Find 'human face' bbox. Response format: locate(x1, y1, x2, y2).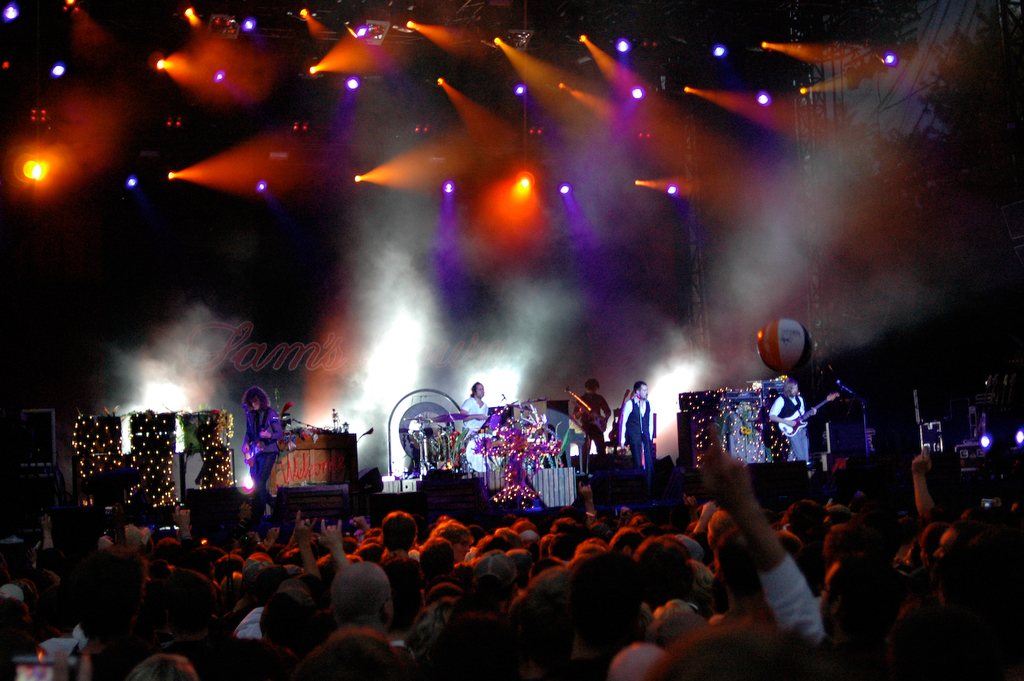
locate(249, 399, 258, 411).
